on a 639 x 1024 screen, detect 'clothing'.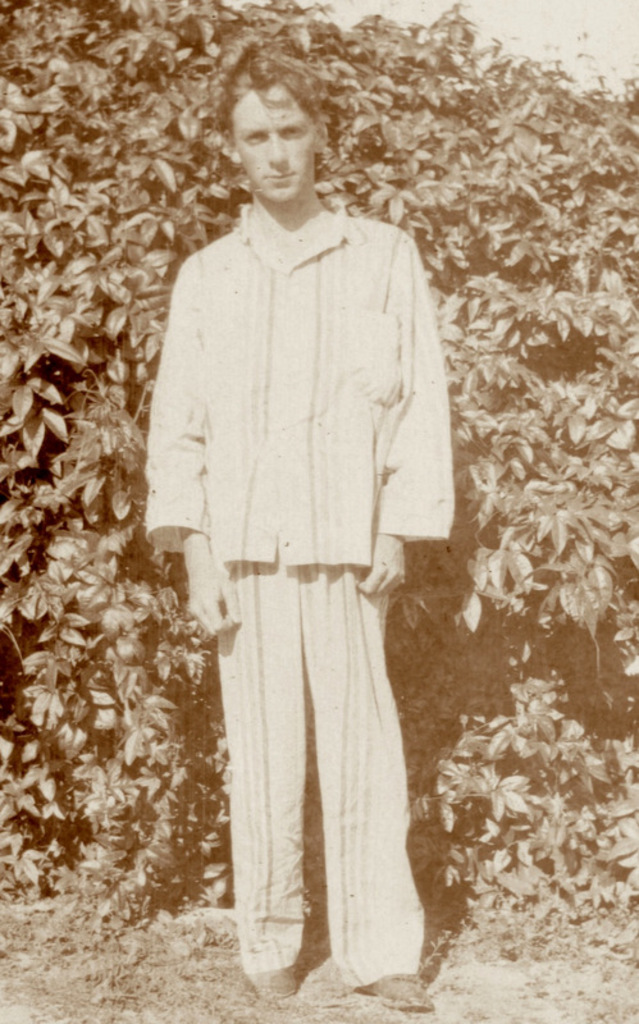
(134, 202, 456, 995).
